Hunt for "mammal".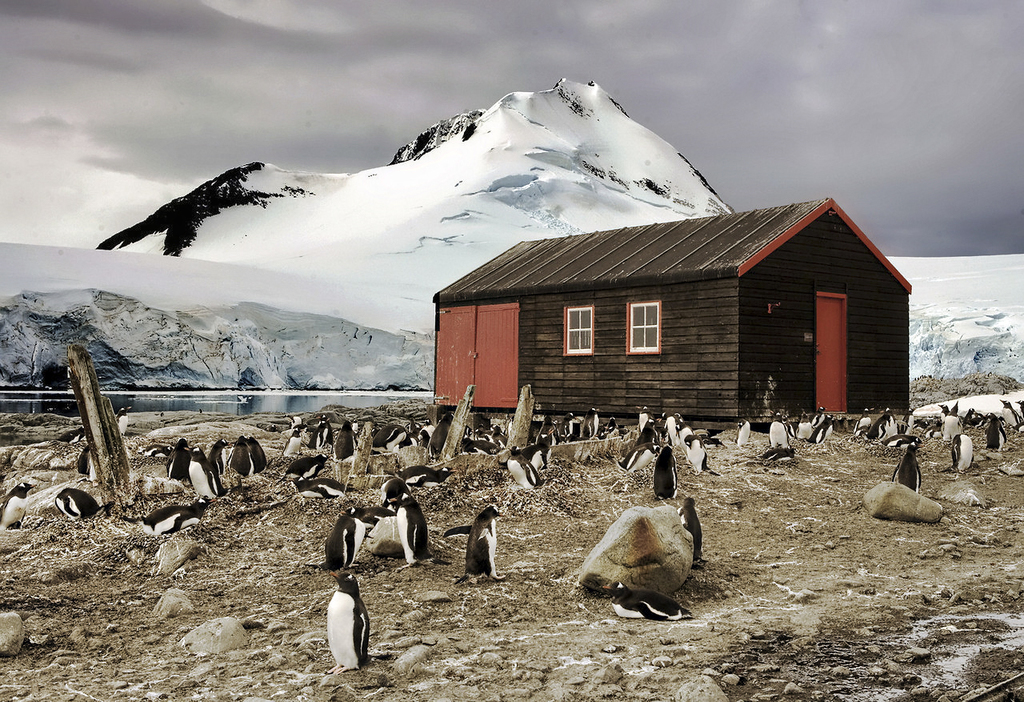
Hunted down at (x1=966, y1=403, x2=991, y2=424).
